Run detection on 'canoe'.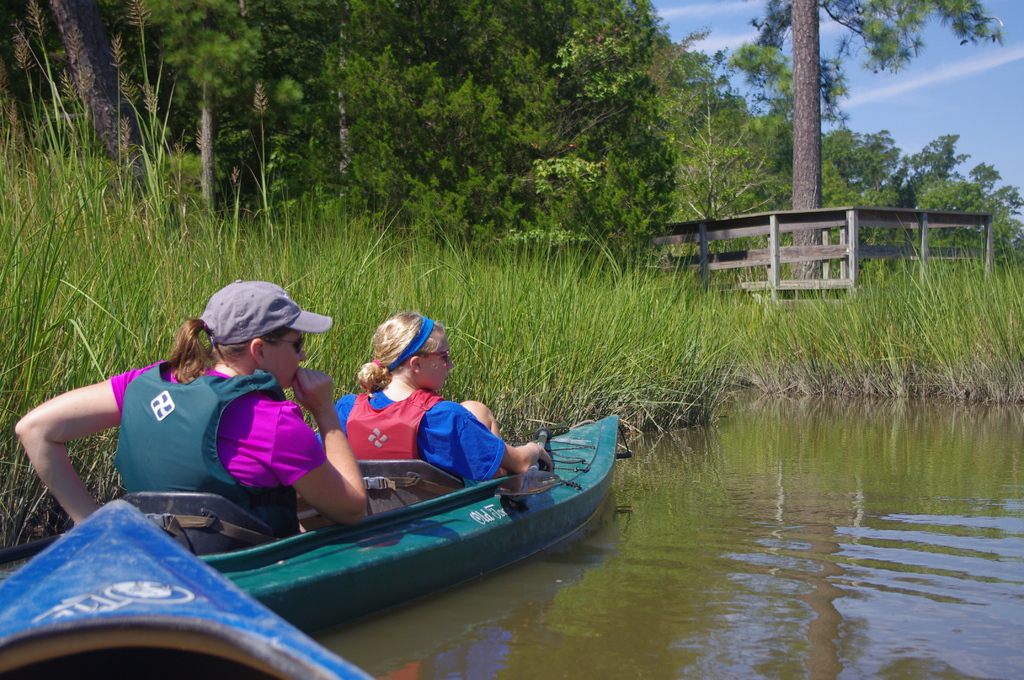
Result: l=0, t=492, r=383, b=679.
